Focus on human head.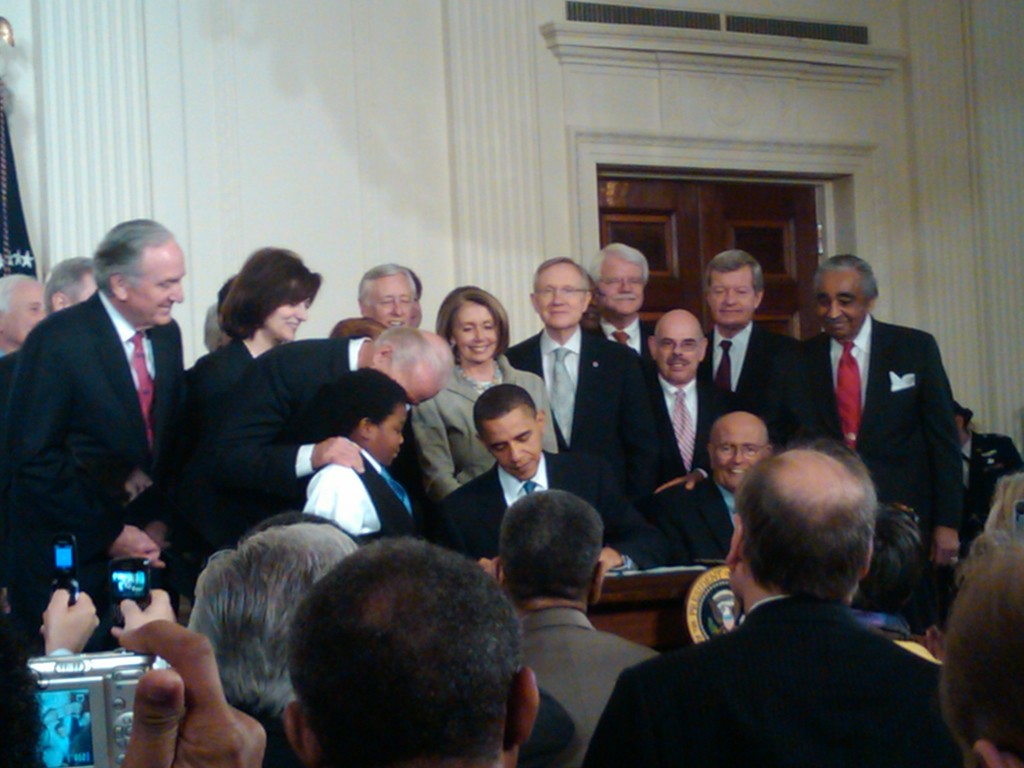
Focused at BBox(0, 273, 47, 349).
